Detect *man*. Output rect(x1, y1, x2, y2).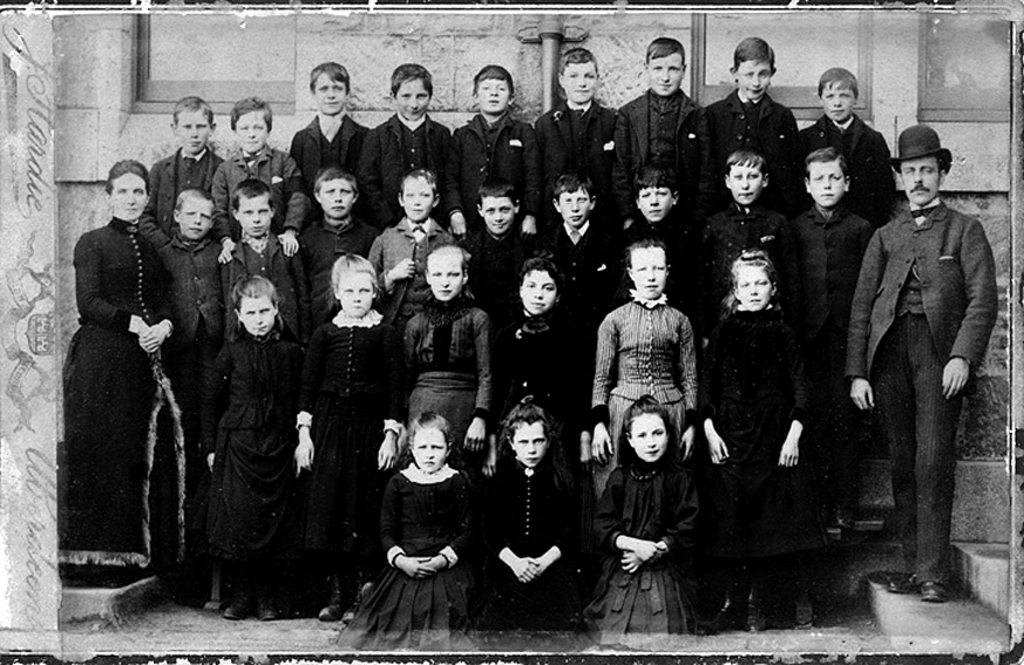
rect(849, 125, 996, 597).
